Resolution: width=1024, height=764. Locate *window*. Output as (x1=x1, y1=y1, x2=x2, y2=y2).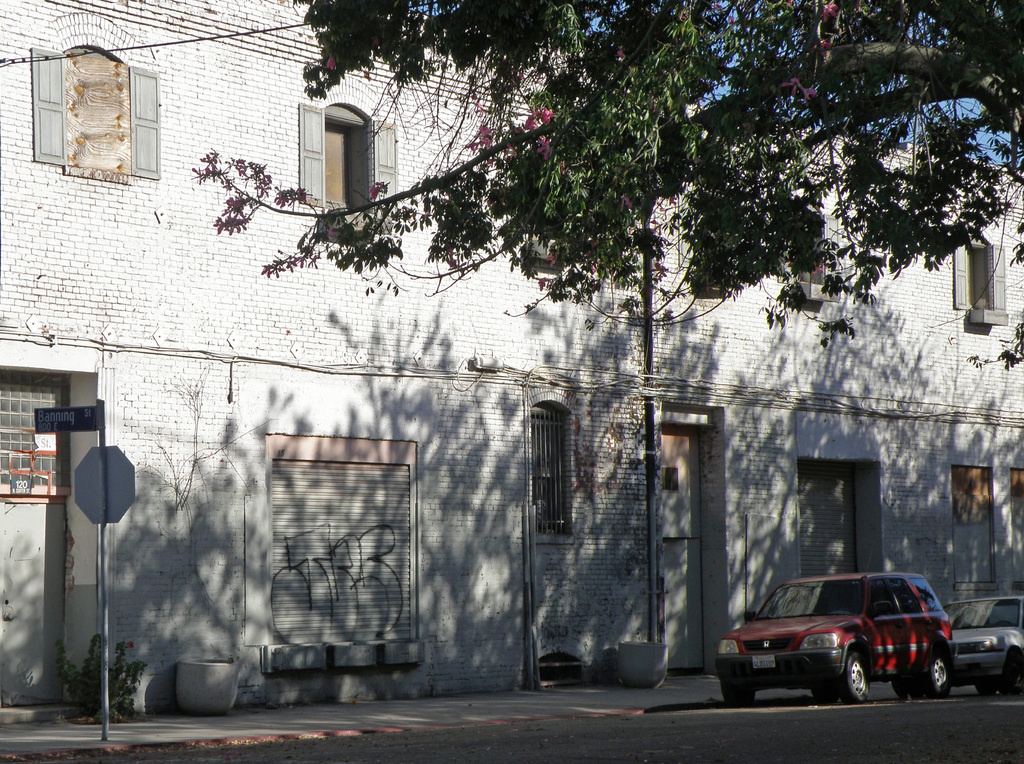
(x1=798, y1=212, x2=831, y2=284).
